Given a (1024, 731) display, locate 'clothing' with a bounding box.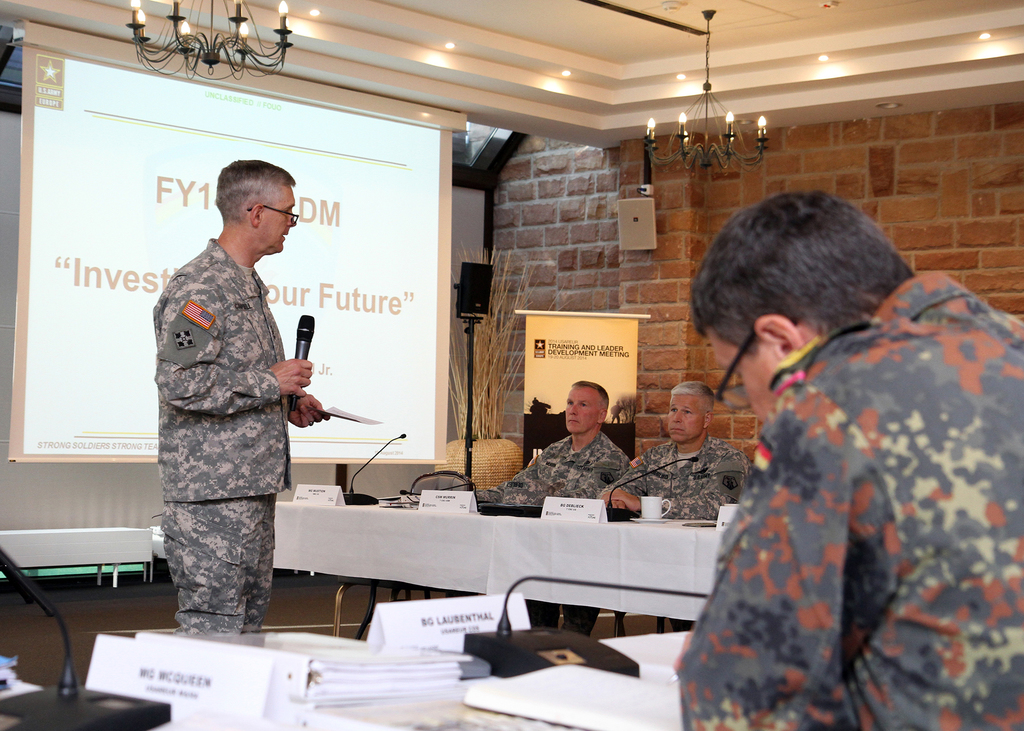
Located: bbox=[473, 425, 632, 506].
